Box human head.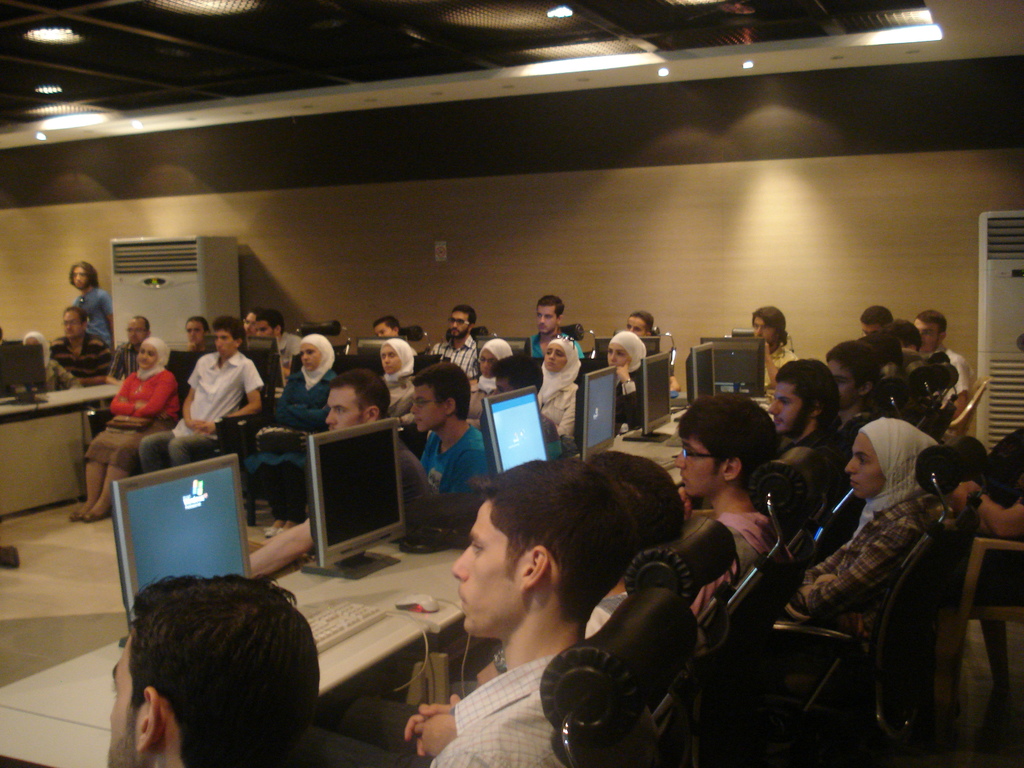
x1=477, y1=337, x2=513, y2=380.
